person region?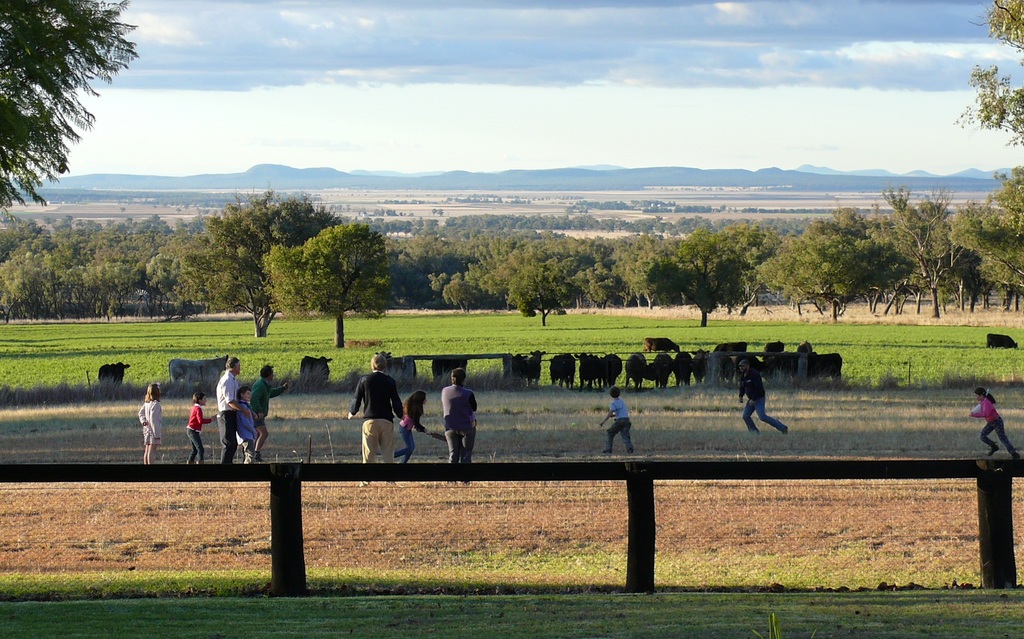
<bbox>959, 381, 1023, 464</bbox>
